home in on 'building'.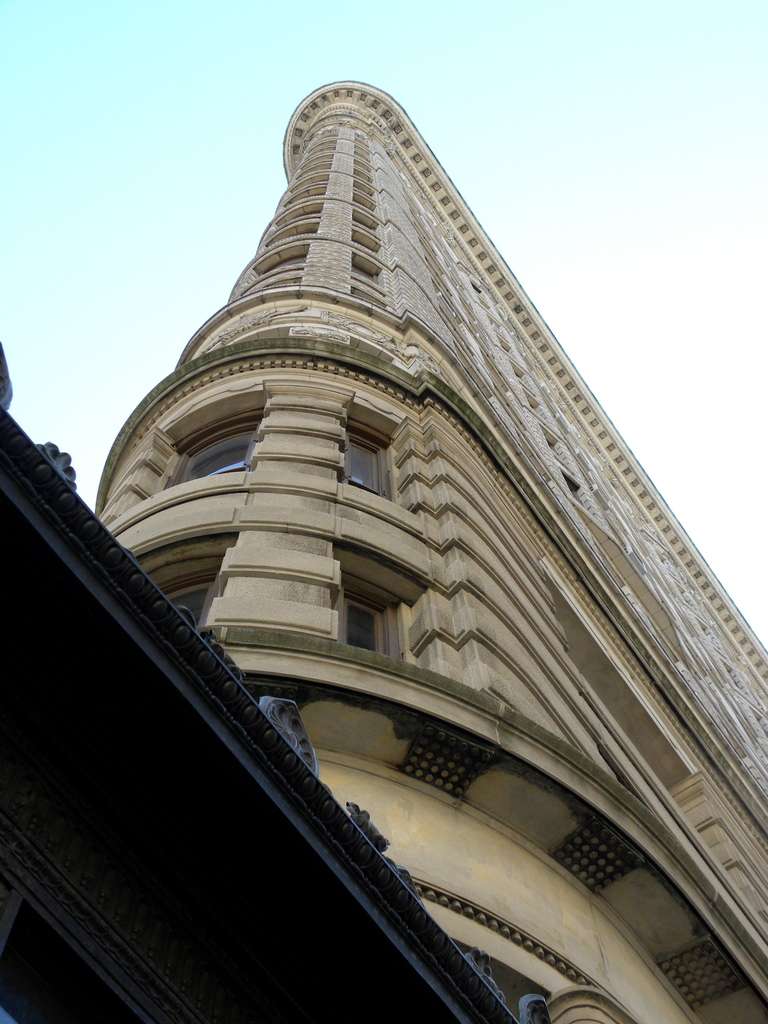
Homed in at crop(0, 357, 550, 1023).
